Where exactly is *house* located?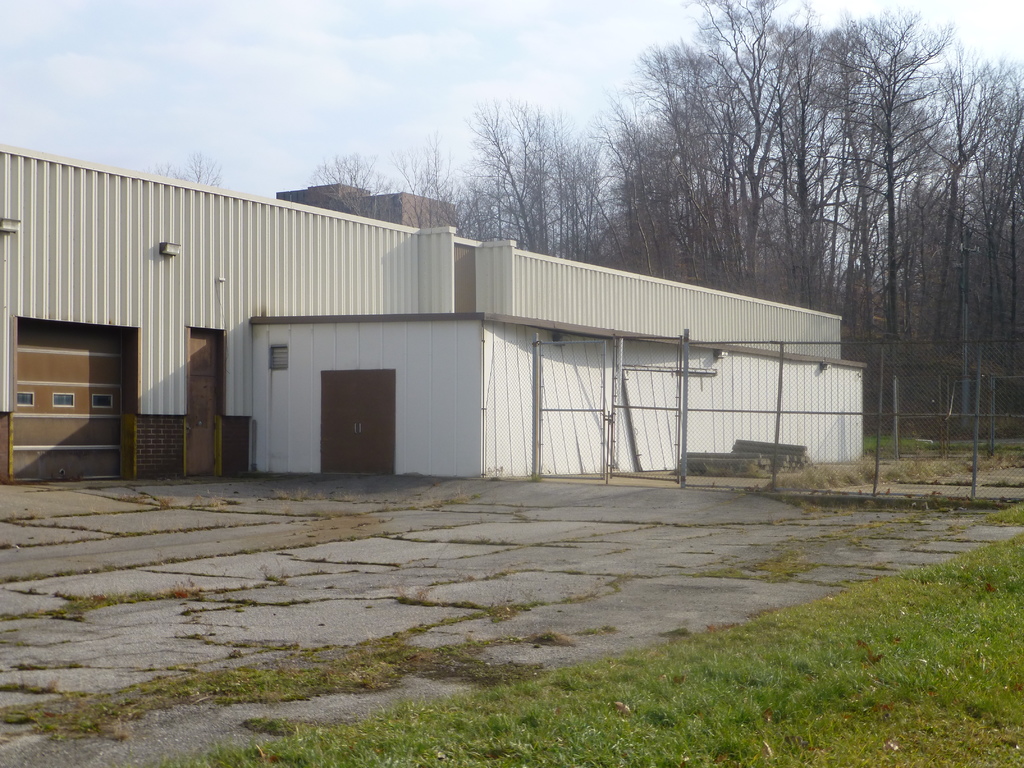
Its bounding box is region(0, 137, 865, 491).
